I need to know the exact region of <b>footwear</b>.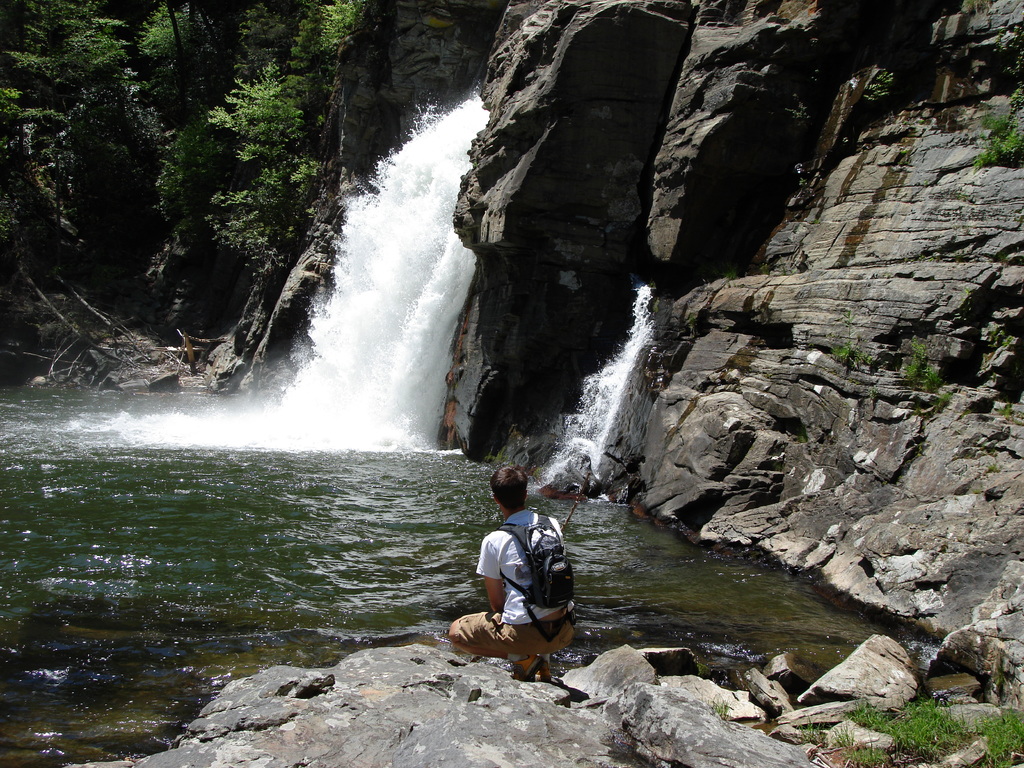
Region: locate(506, 659, 546, 682).
